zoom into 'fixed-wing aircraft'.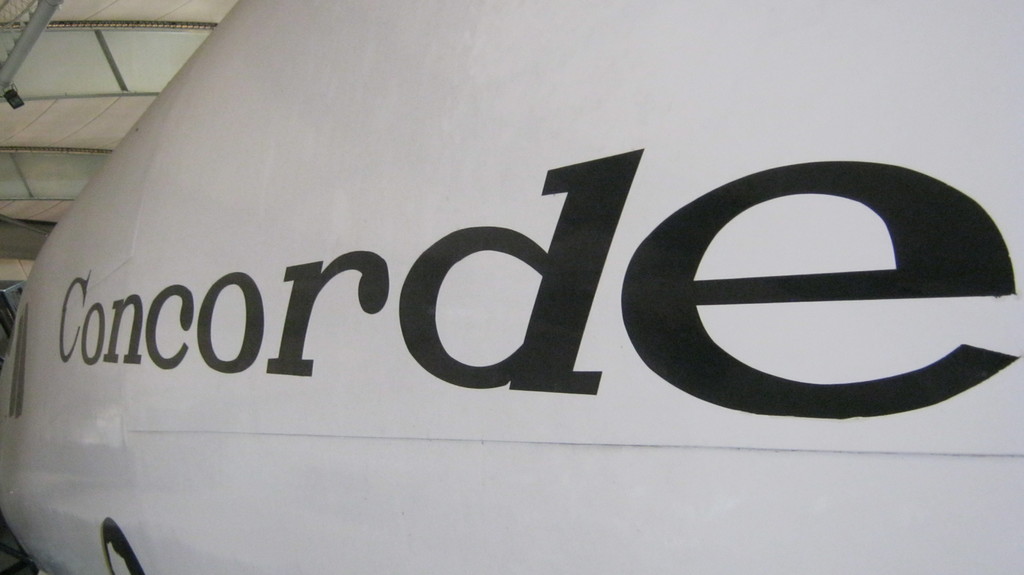
Zoom target: (left=0, top=0, right=1023, bottom=574).
